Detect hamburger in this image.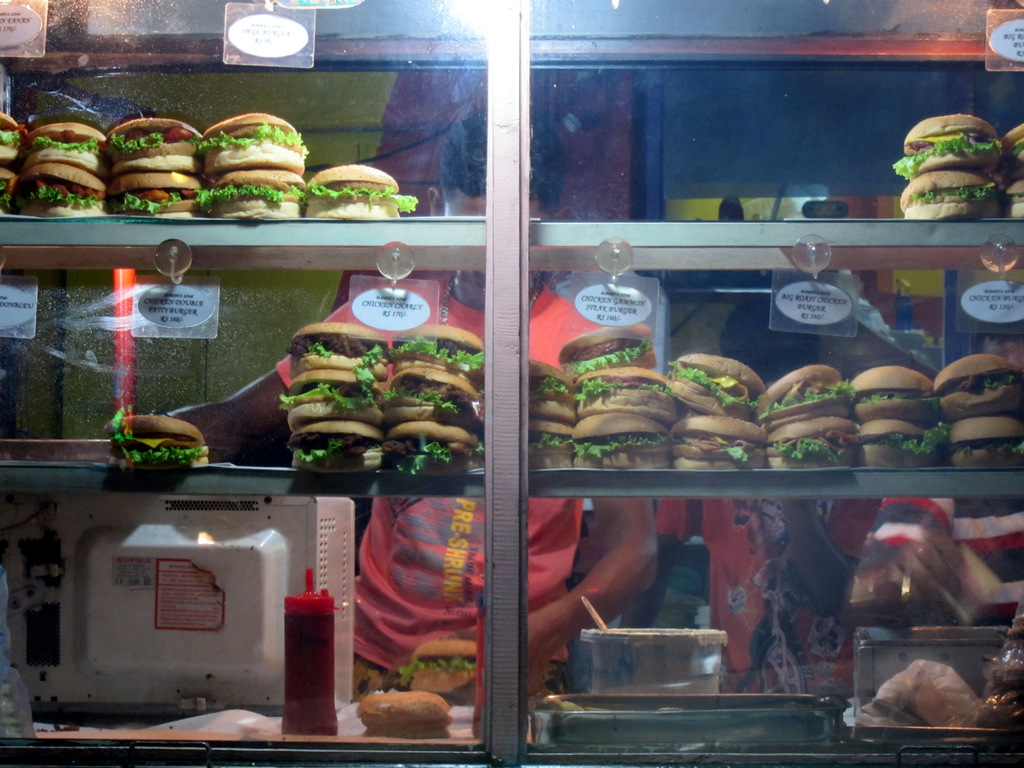
Detection: region(757, 412, 865, 468).
